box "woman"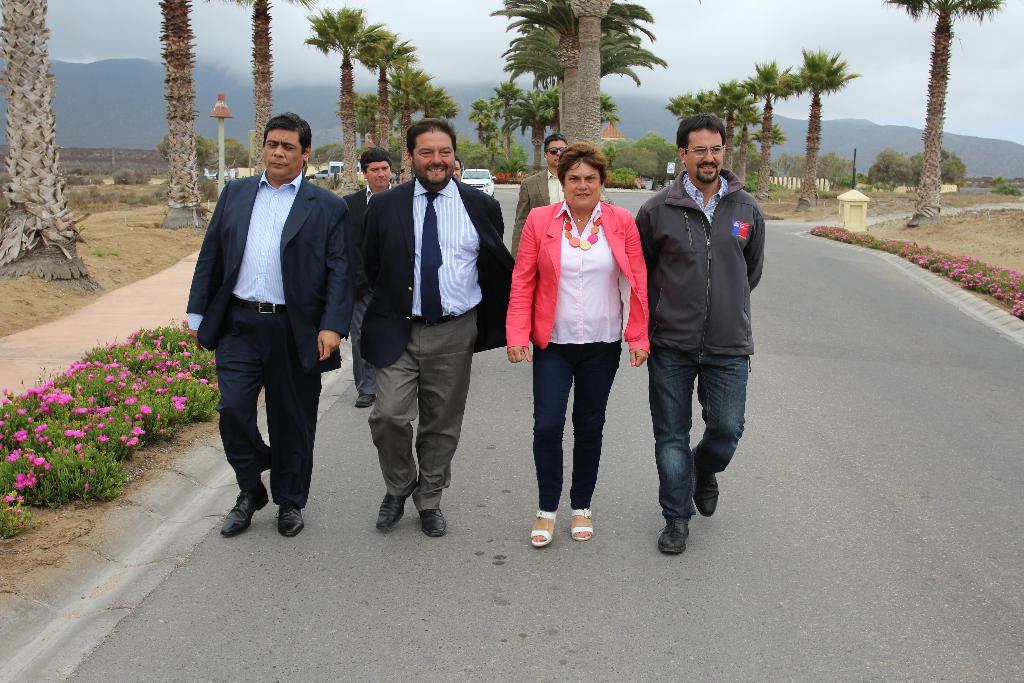
pyautogui.locateOnScreen(509, 140, 650, 548)
